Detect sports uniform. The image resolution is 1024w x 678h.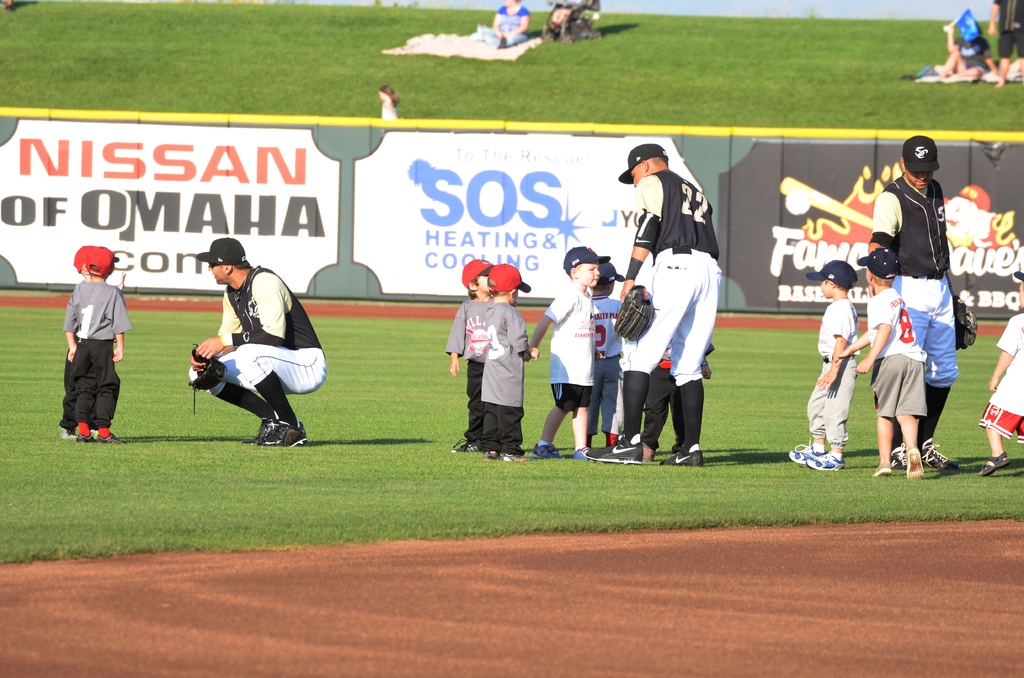
(left=197, top=258, right=325, bottom=456).
